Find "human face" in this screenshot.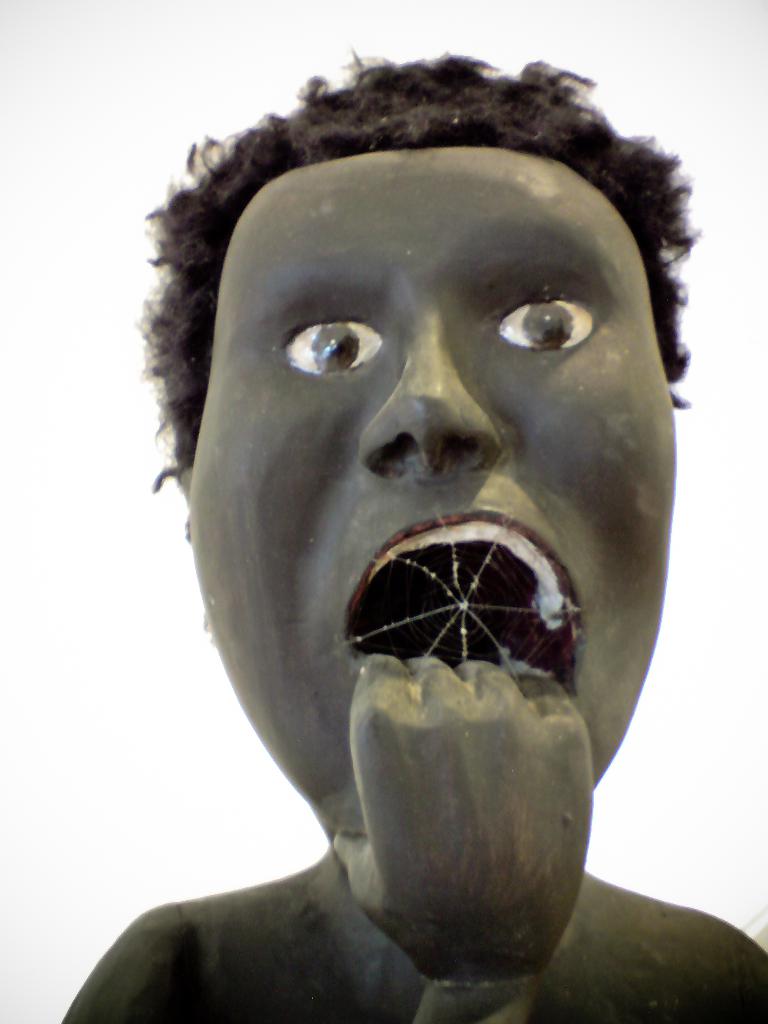
The bounding box for "human face" is x1=193, y1=155, x2=673, y2=848.
